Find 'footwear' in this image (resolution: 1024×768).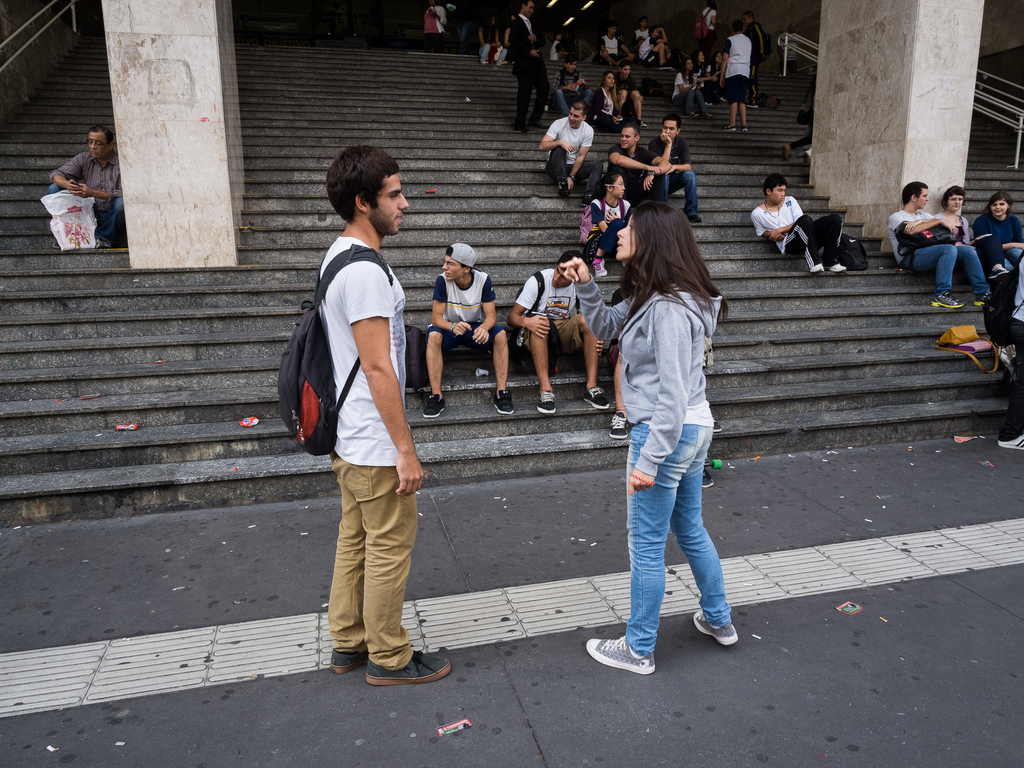
box=[327, 650, 367, 678].
